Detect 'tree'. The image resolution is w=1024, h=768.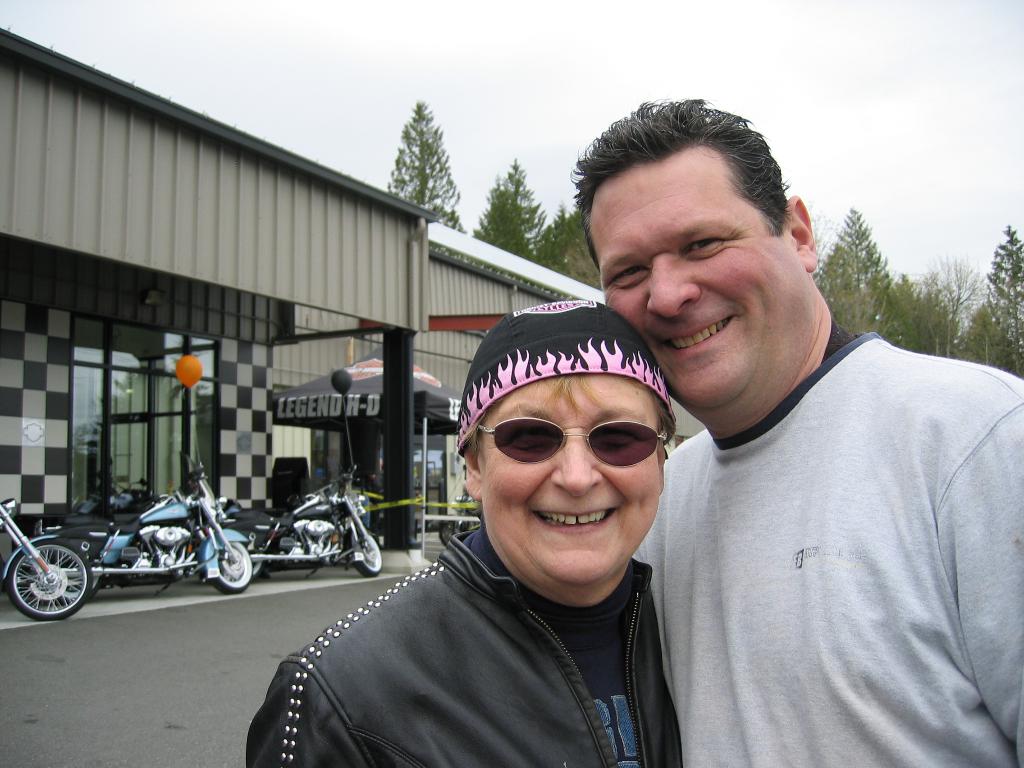
left=538, top=209, right=607, bottom=296.
